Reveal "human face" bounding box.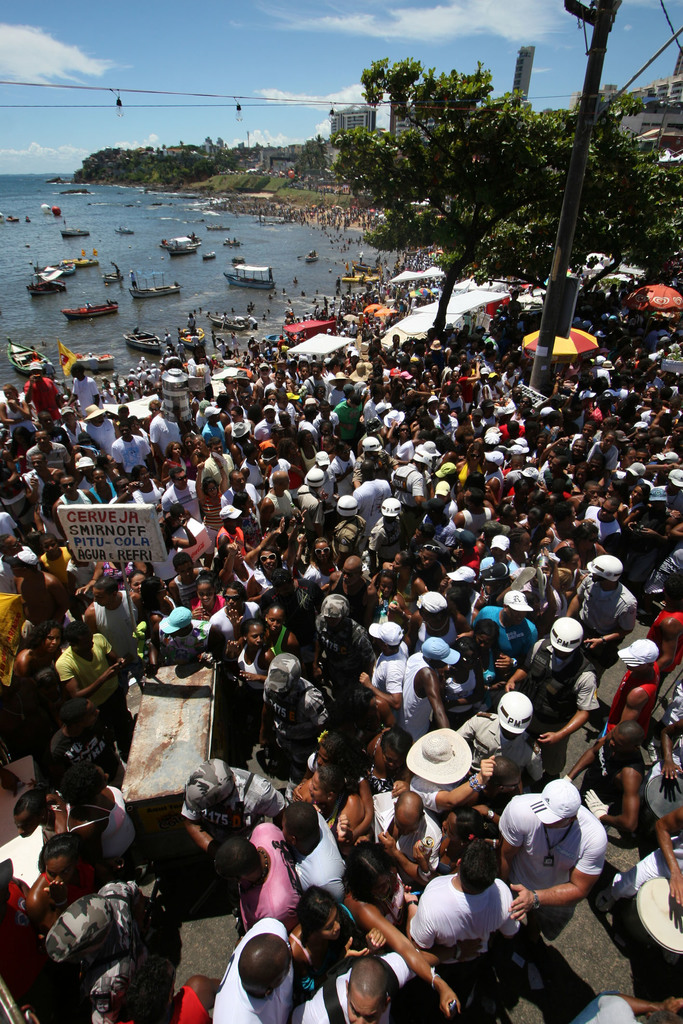
Revealed: <box>568,508,580,523</box>.
